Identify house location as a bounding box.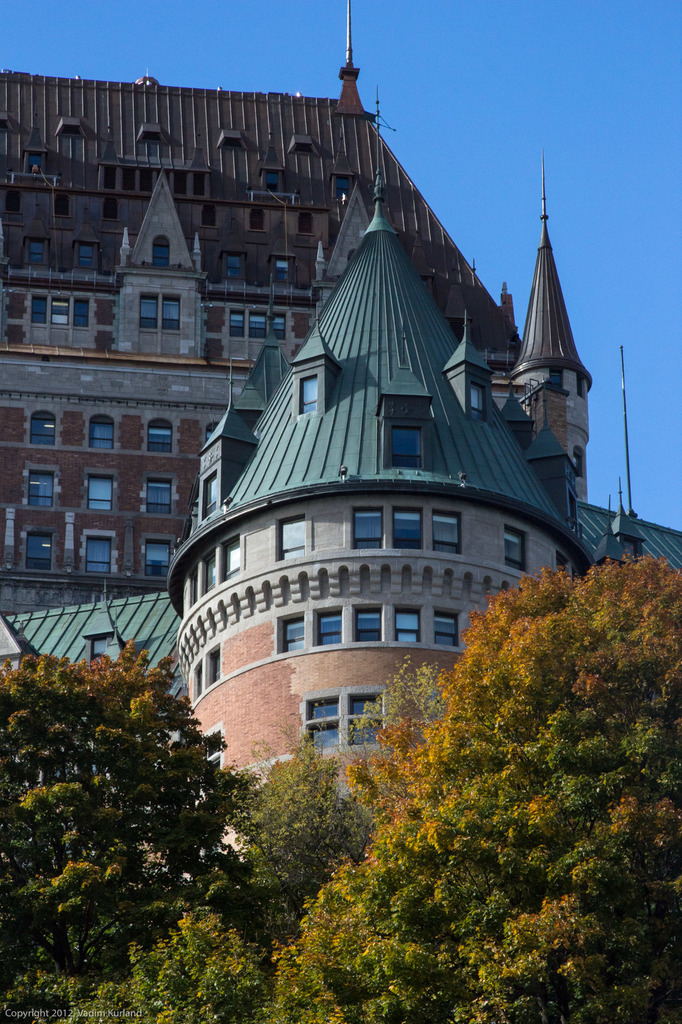
x1=182, y1=244, x2=550, y2=925.
